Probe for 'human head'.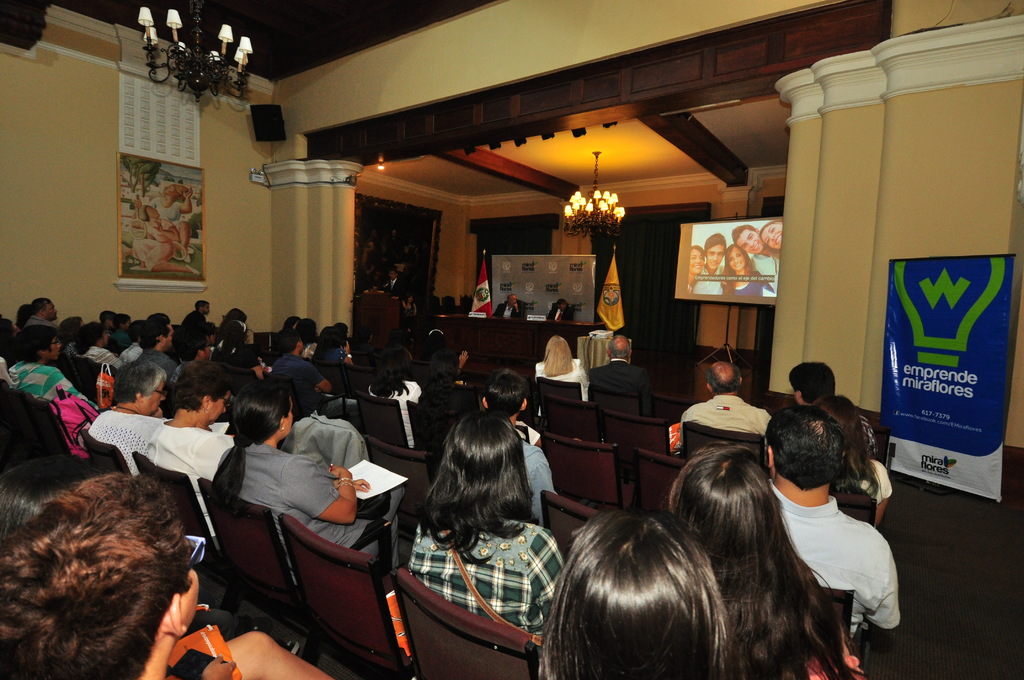
Probe result: Rect(15, 323, 63, 360).
